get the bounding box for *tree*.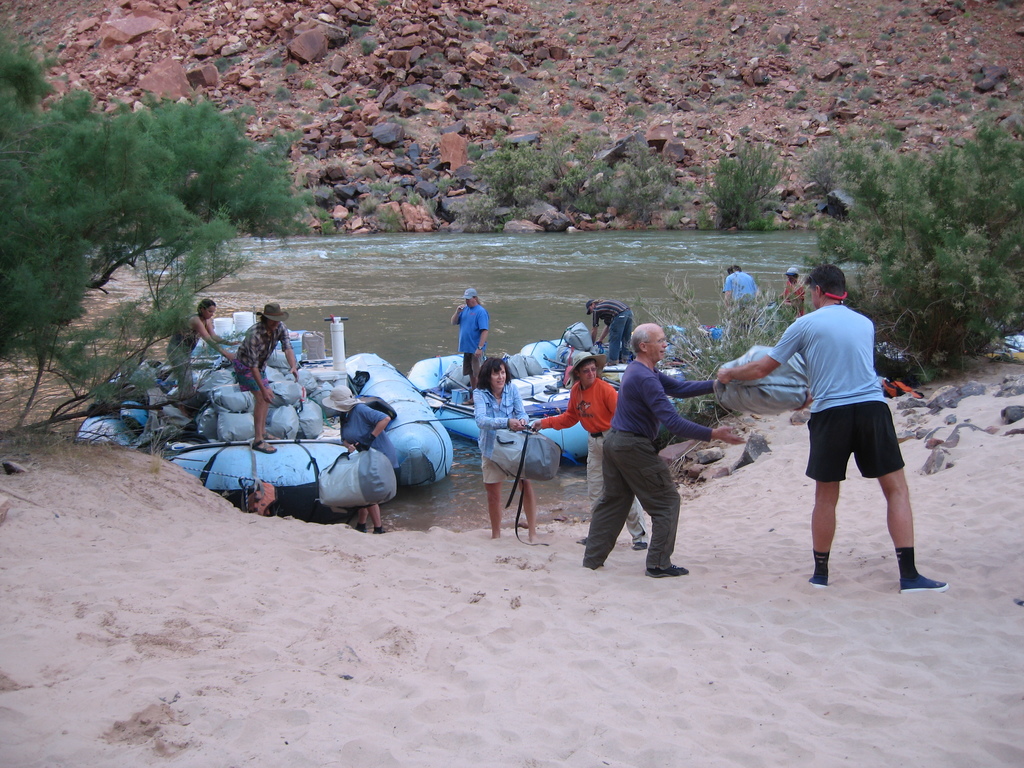
(x1=465, y1=123, x2=670, y2=221).
